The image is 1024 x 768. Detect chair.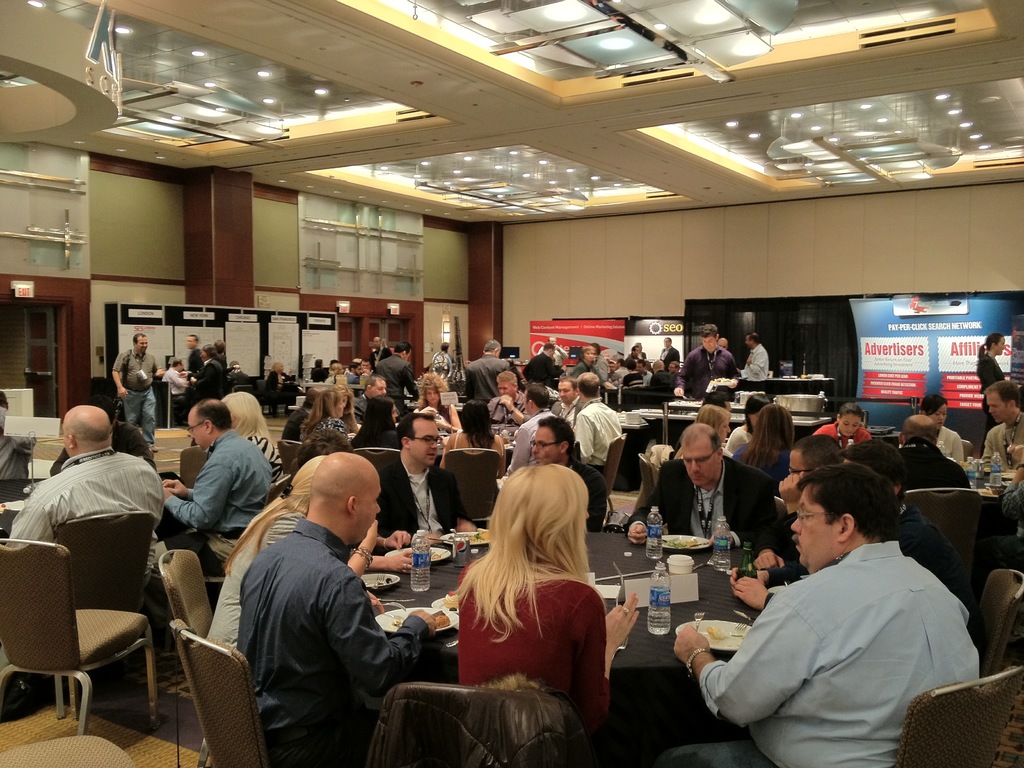
Detection: [x1=362, y1=679, x2=568, y2=767].
